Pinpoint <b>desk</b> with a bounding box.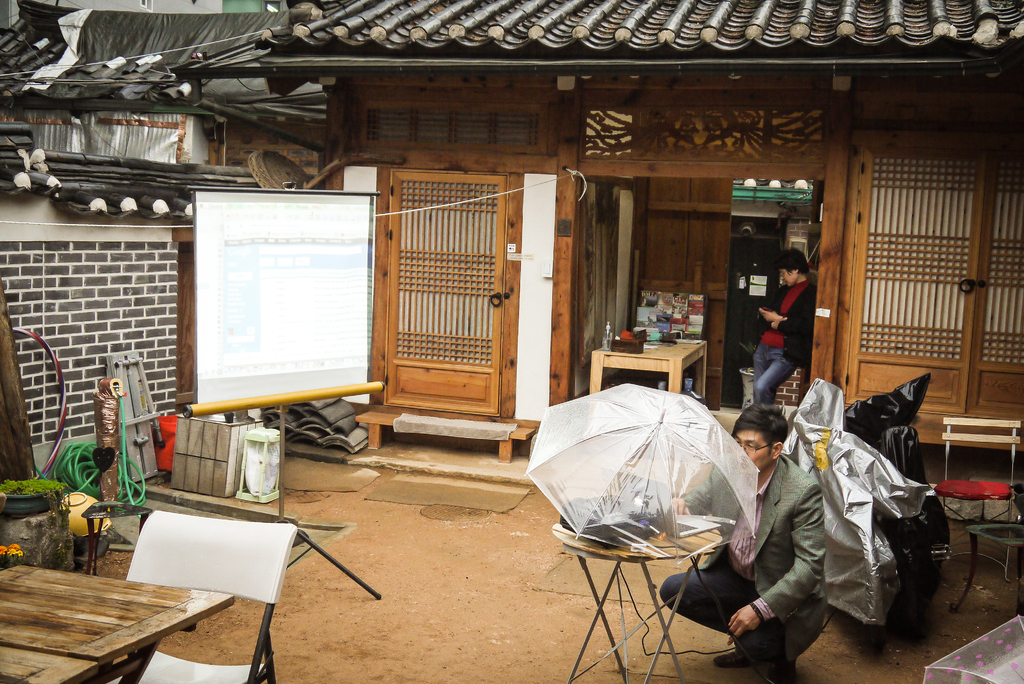
3:537:236:678.
